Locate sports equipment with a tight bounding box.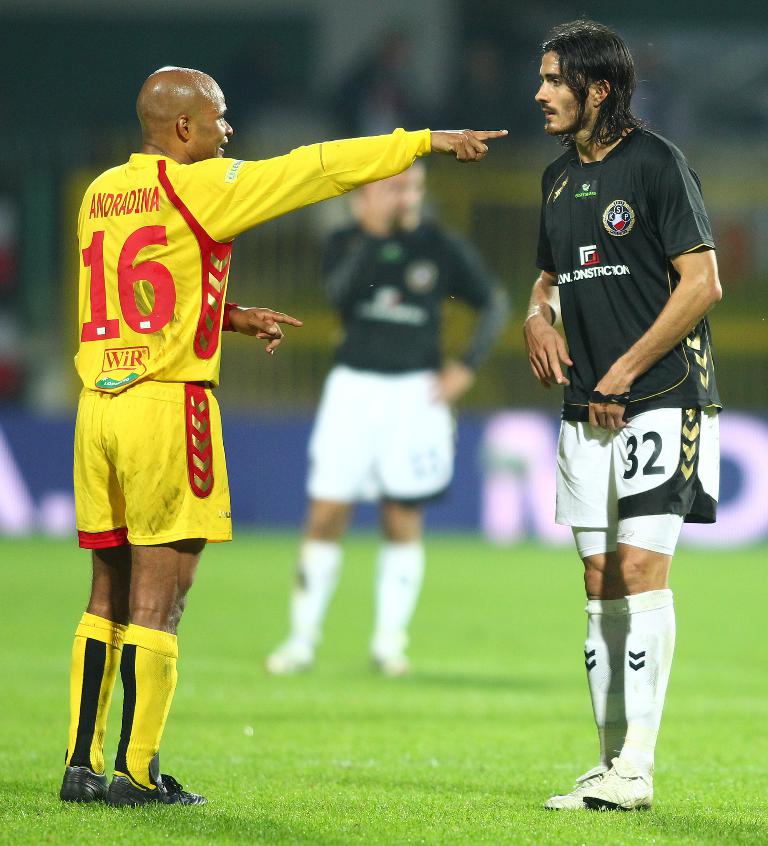
box(581, 756, 655, 808).
